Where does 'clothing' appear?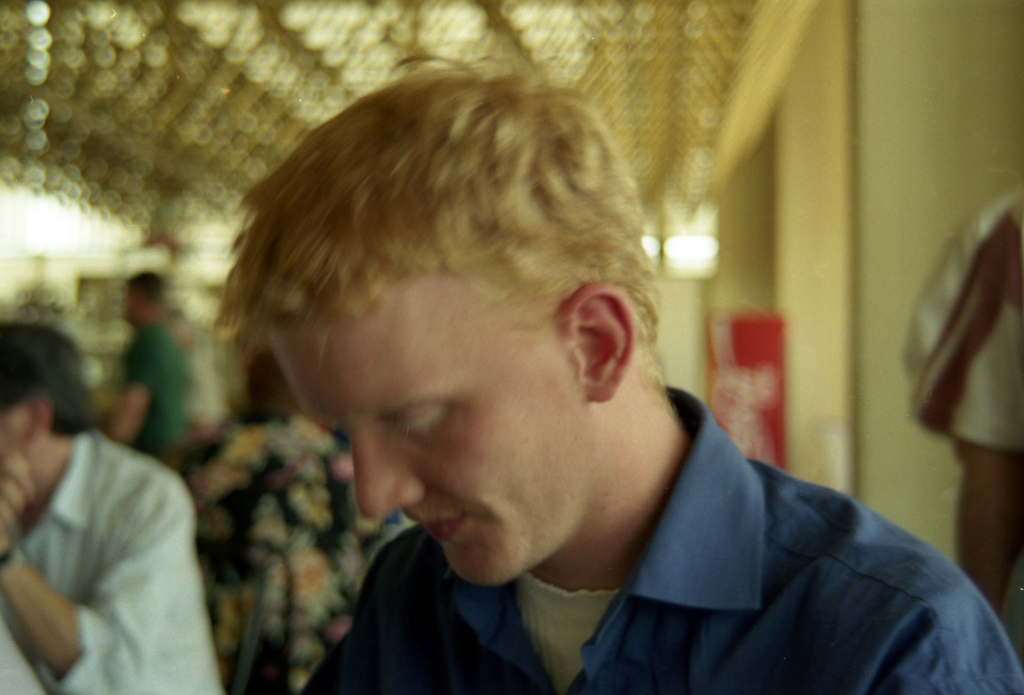
Appears at {"left": 0, "top": 429, "right": 223, "bottom": 694}.
